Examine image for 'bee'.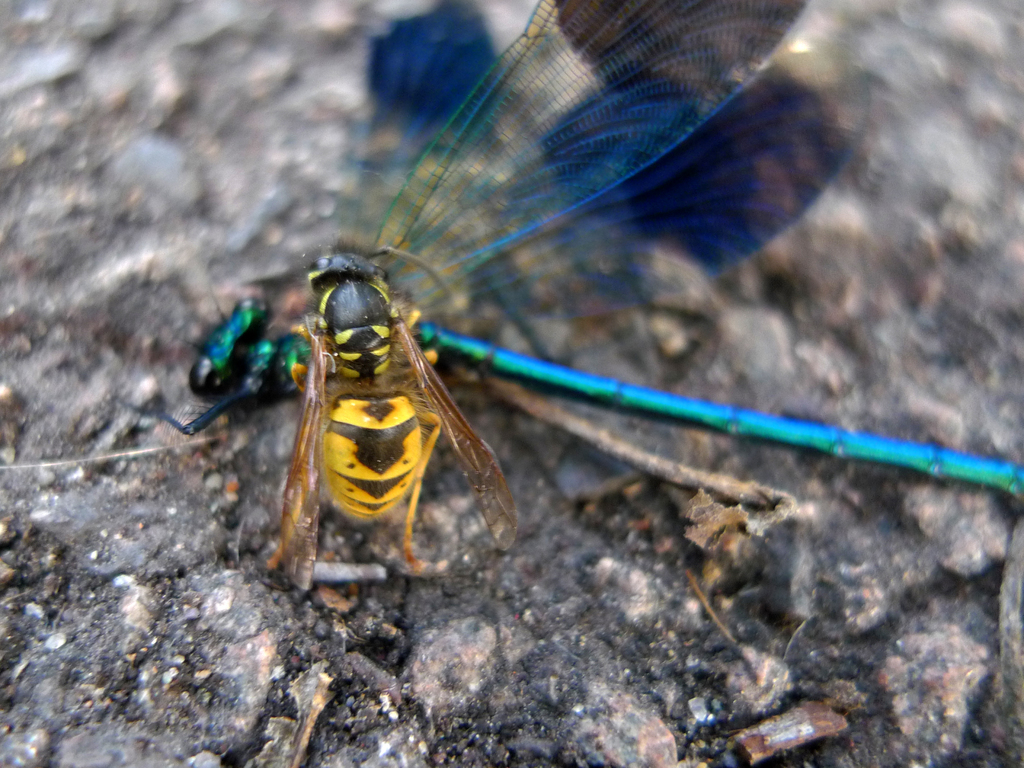
Examination result: 275,242,516,587.
